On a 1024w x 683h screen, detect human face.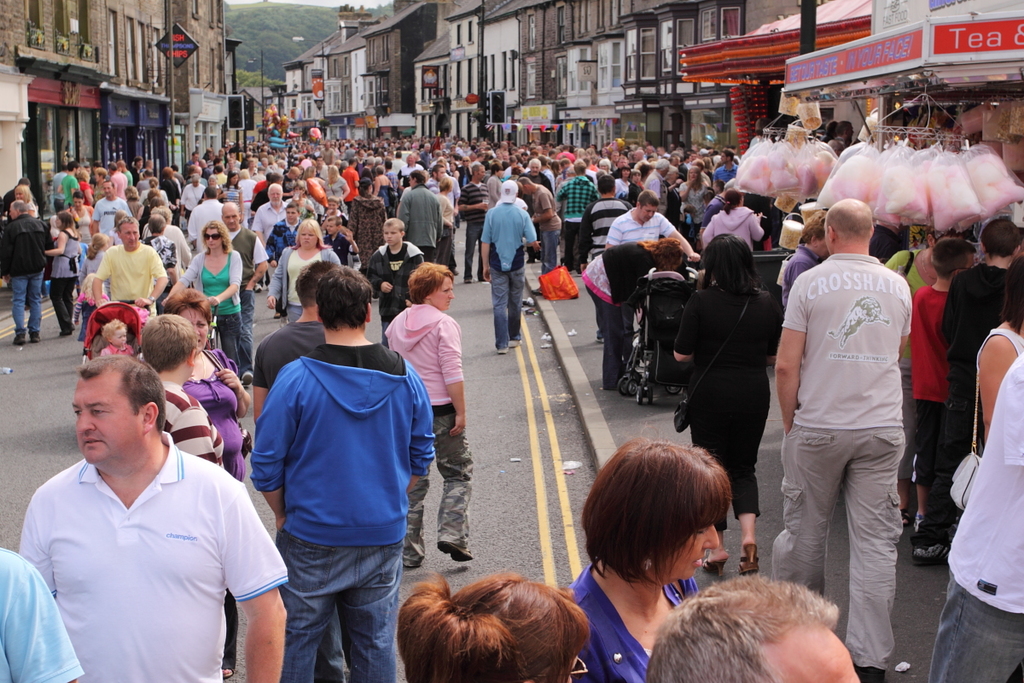
{"left": 846, "top": 122, "right": 858, "bottom": 142}.
